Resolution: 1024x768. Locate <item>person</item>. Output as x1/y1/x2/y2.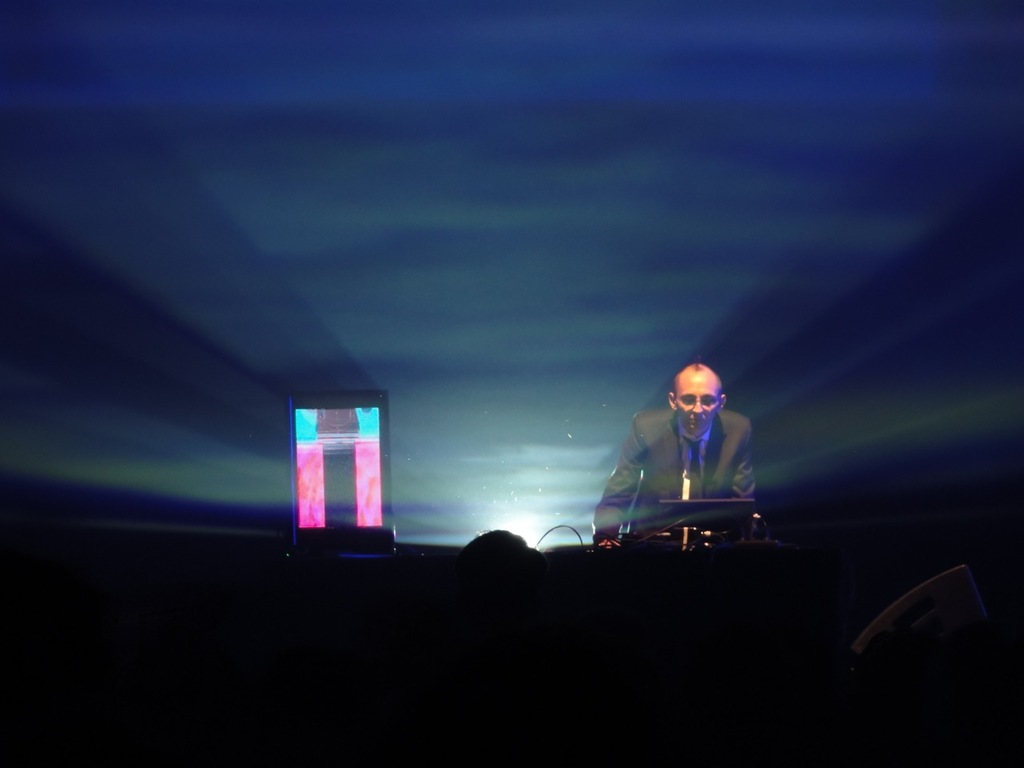
601/358/760/565.
